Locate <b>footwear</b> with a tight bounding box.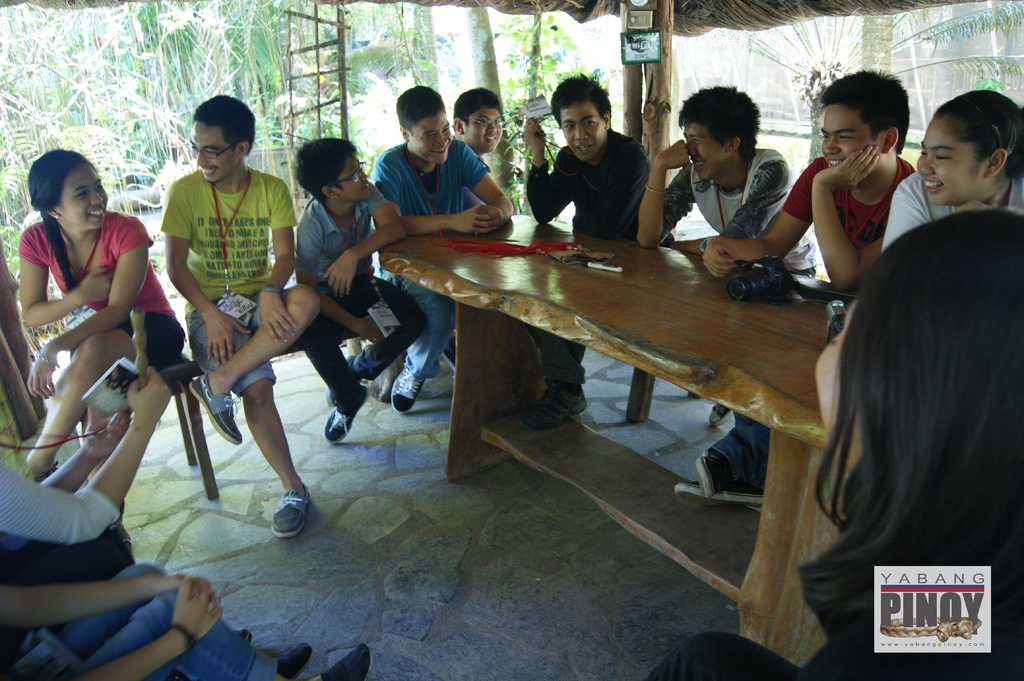
(318,645,368,680).
